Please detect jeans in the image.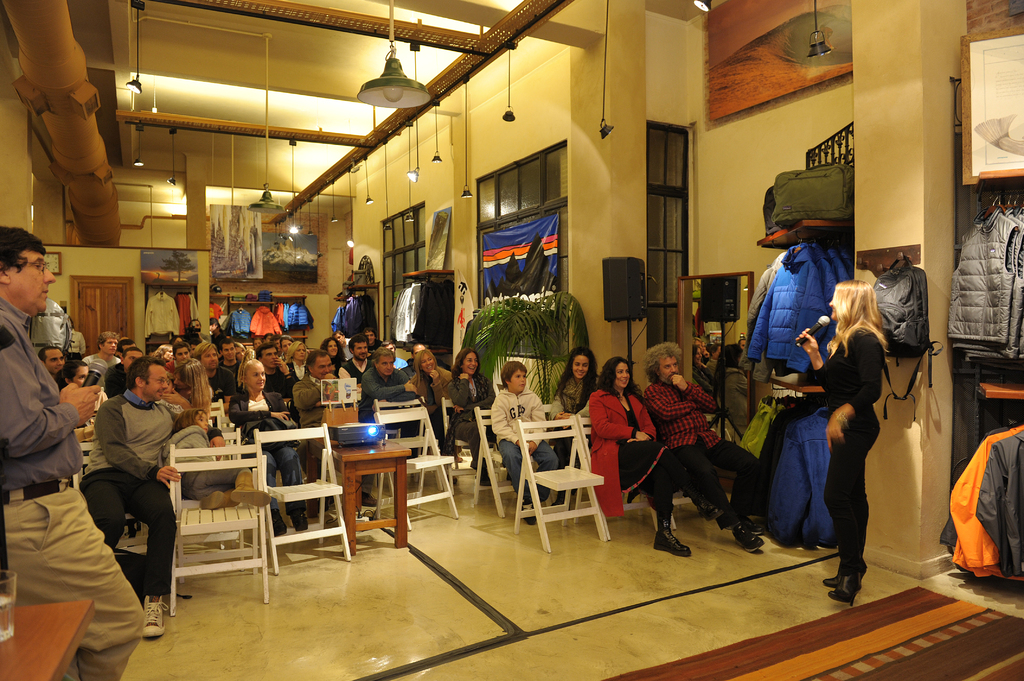
x1=500 y1=436 x2=562 y2=499.
